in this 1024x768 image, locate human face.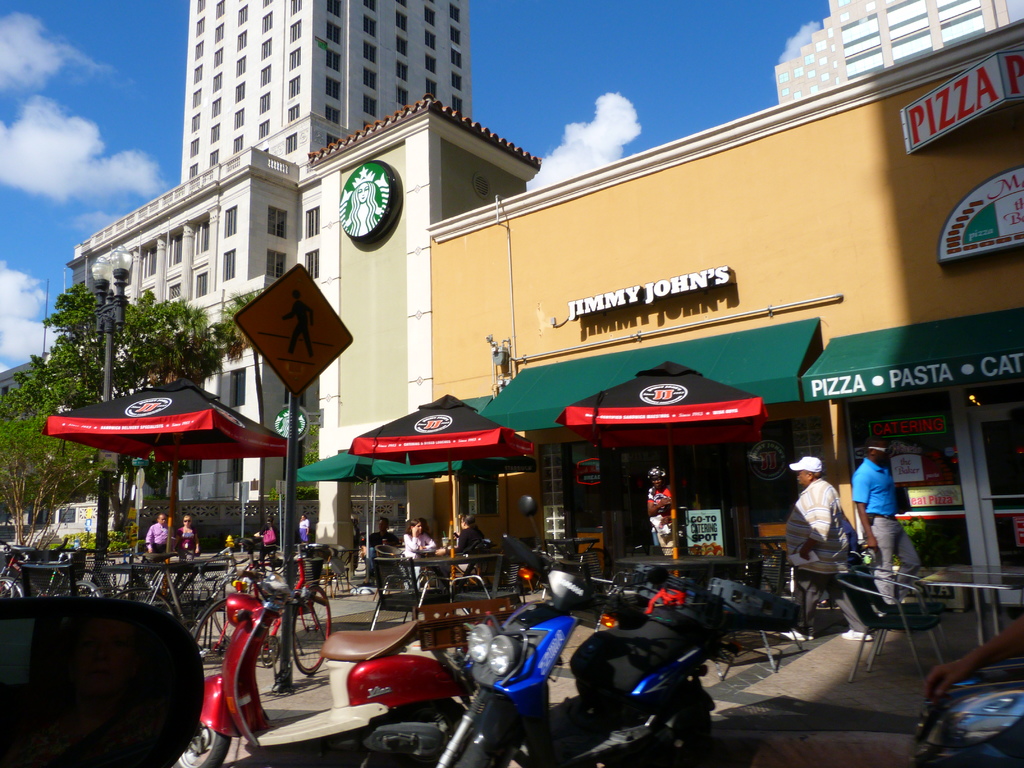
Bounding box: (x1=796, y1=467, x2=810, y2=487).
